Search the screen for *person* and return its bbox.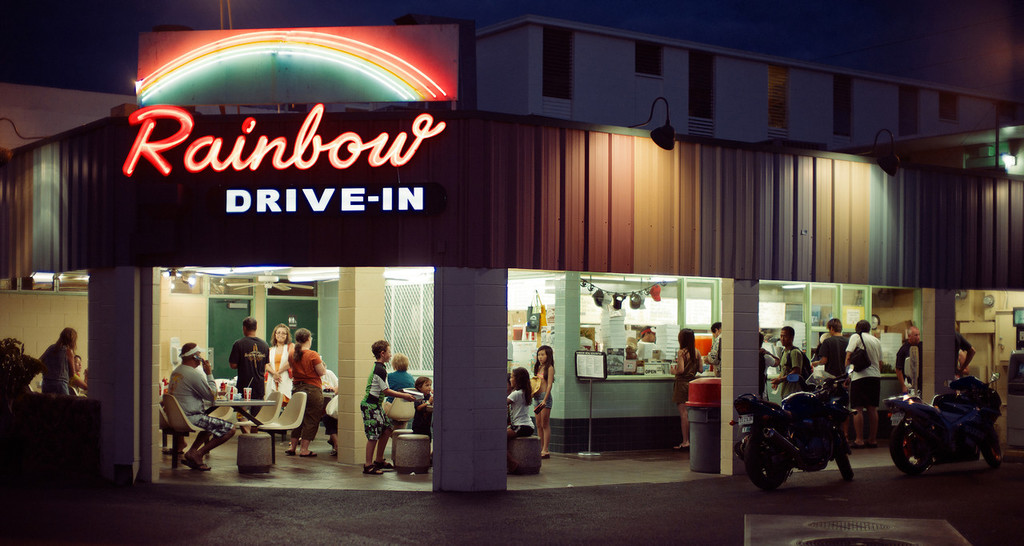
Found: x1=702, y1=322, x2=724, y2=379.
